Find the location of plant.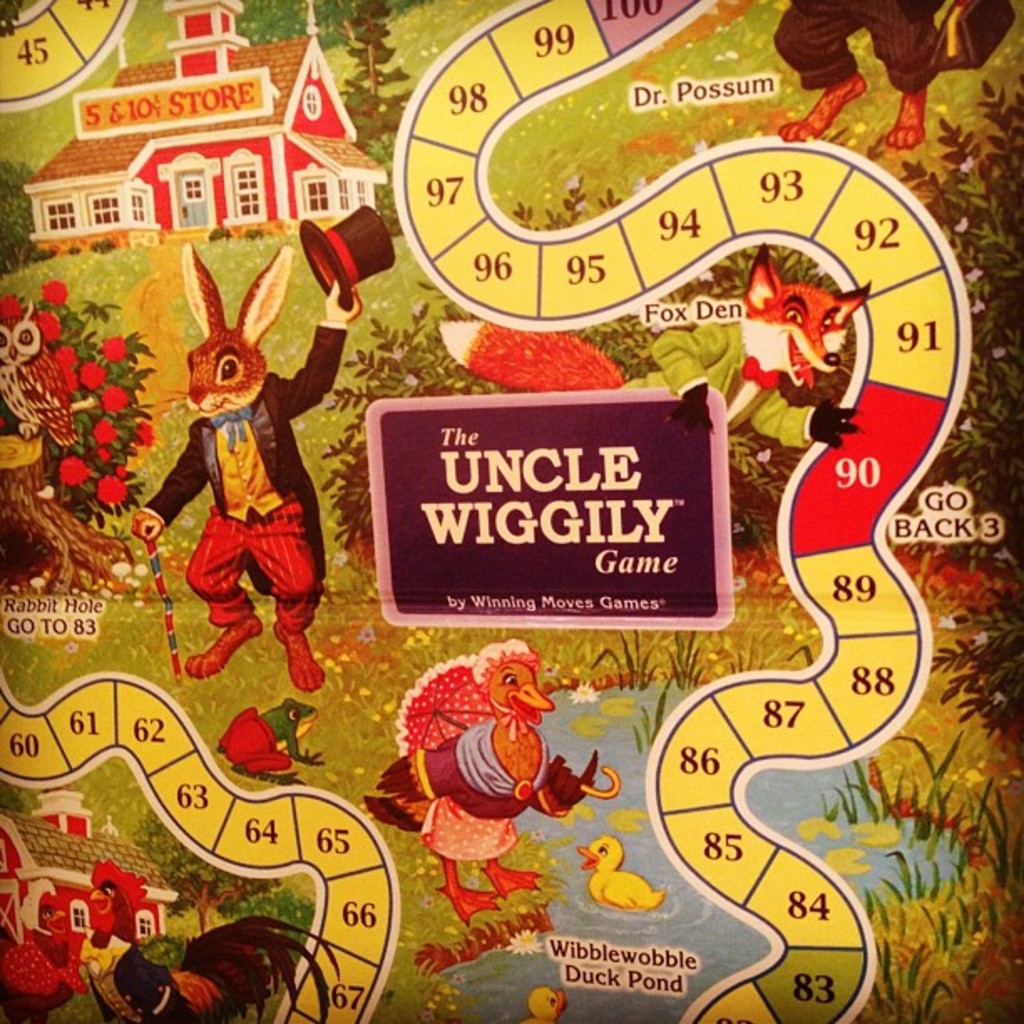
Location: x1=201 y1=224 x2=223 y2=241.
